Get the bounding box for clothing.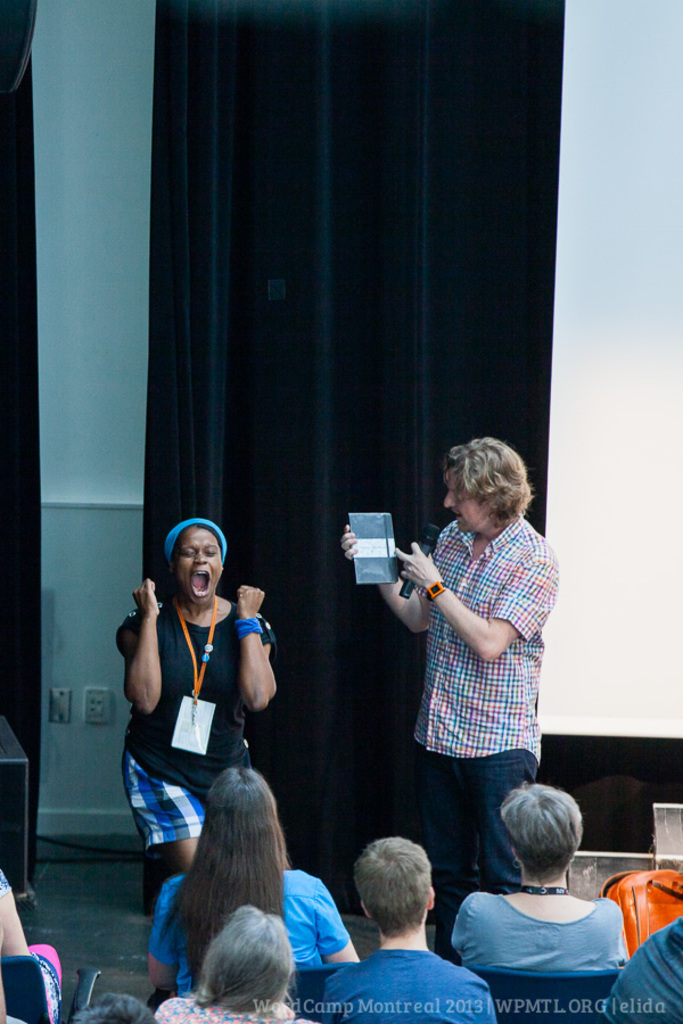
(left=452, top=891, right=626, bottom=976).
